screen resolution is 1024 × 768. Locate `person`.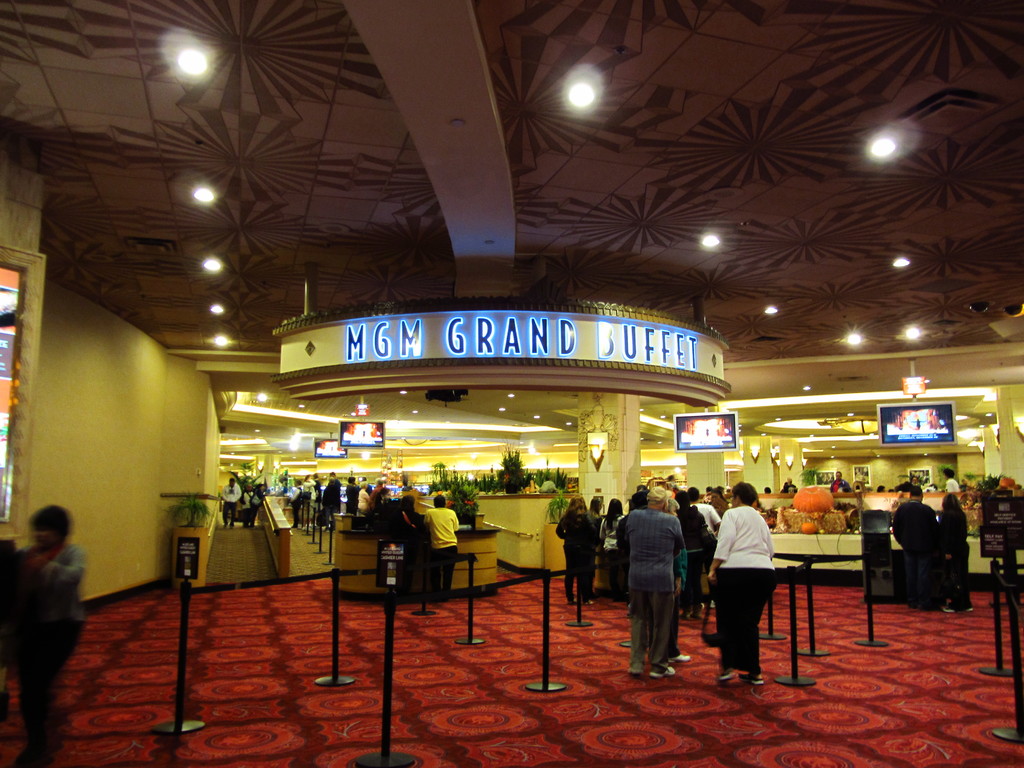
x1=938, y1=489, x2=973, y2=611.
